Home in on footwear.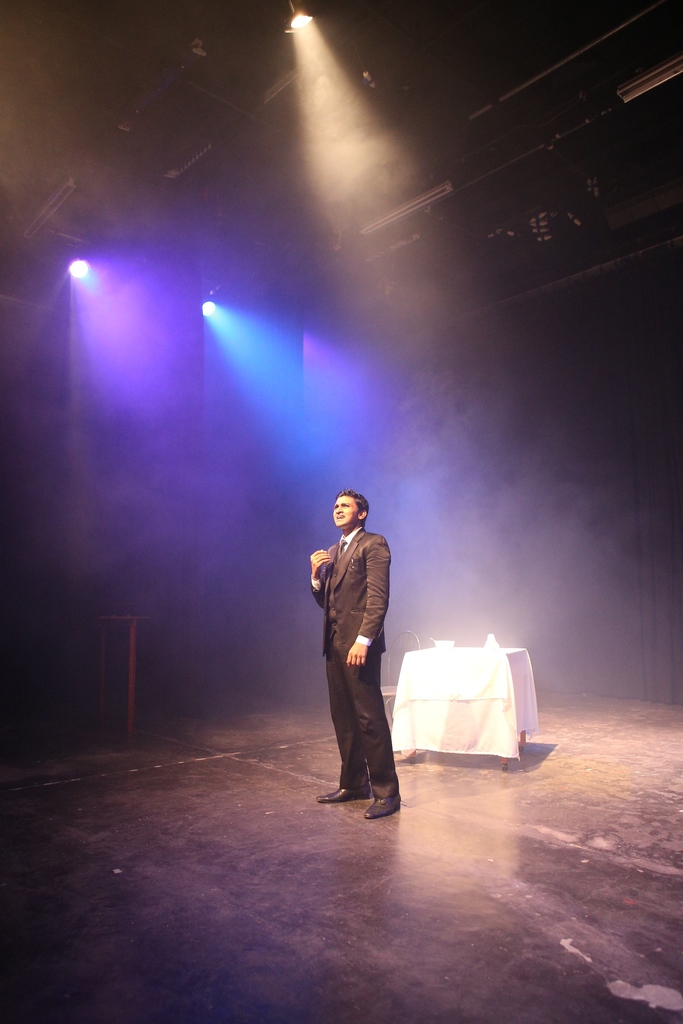
Homed in at crop(318, 788, 371, 803).
